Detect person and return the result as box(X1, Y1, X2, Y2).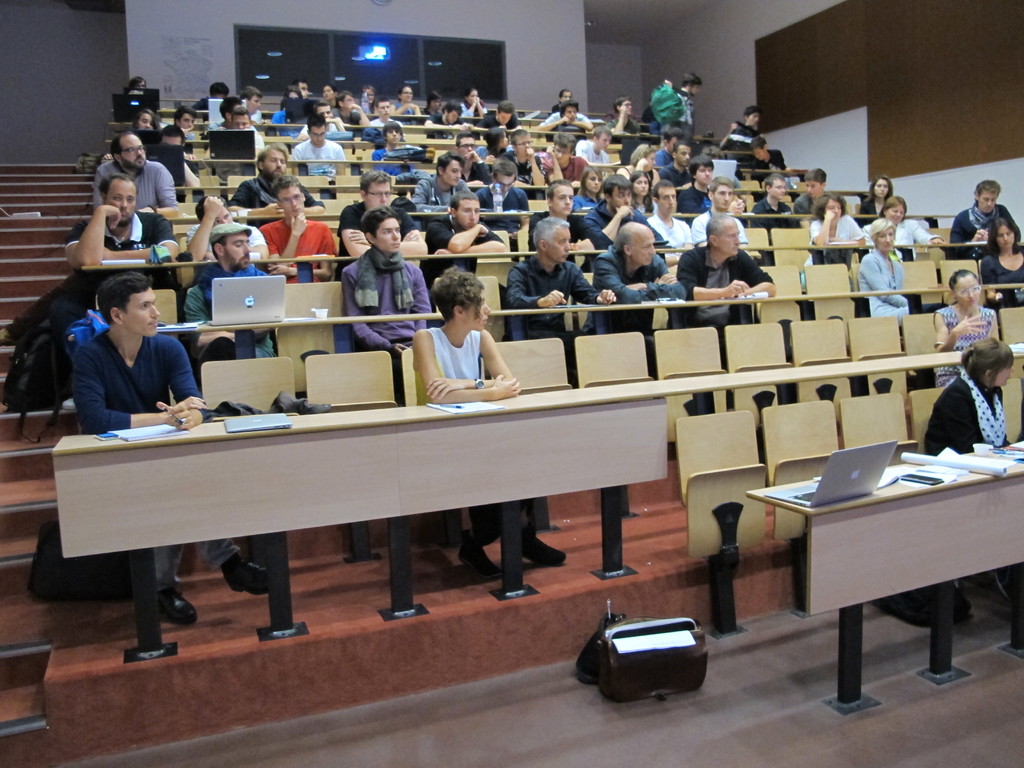
box(852, 168, 902, 225).
